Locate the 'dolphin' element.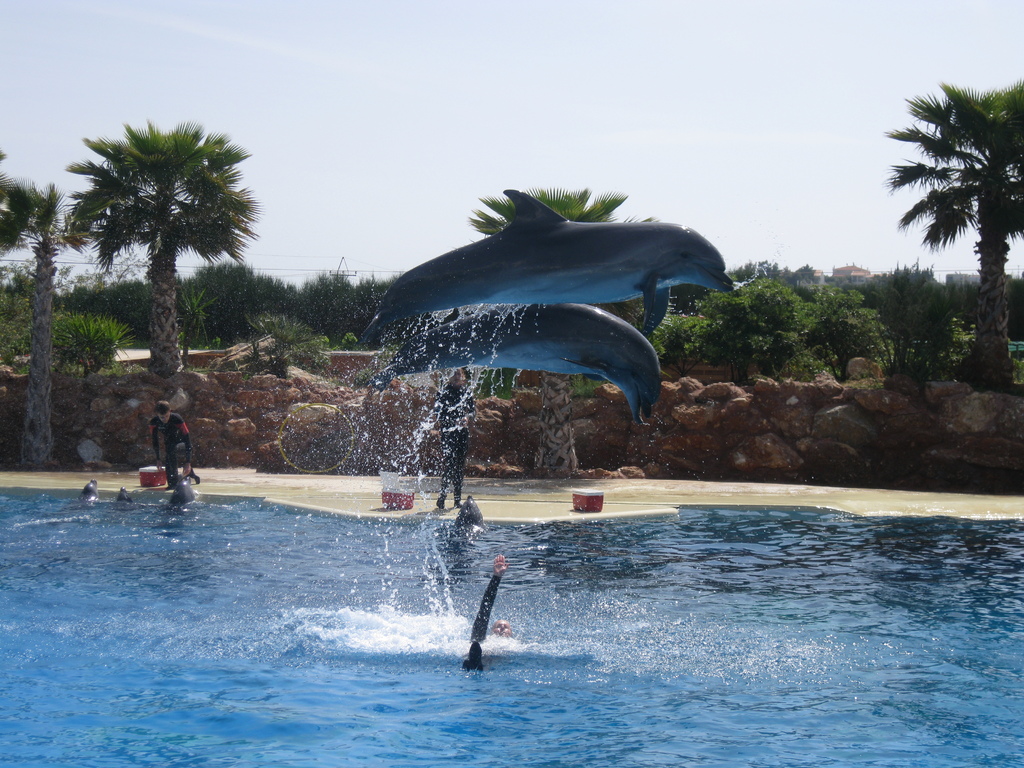
Element bbox: 76,481,99,504.
